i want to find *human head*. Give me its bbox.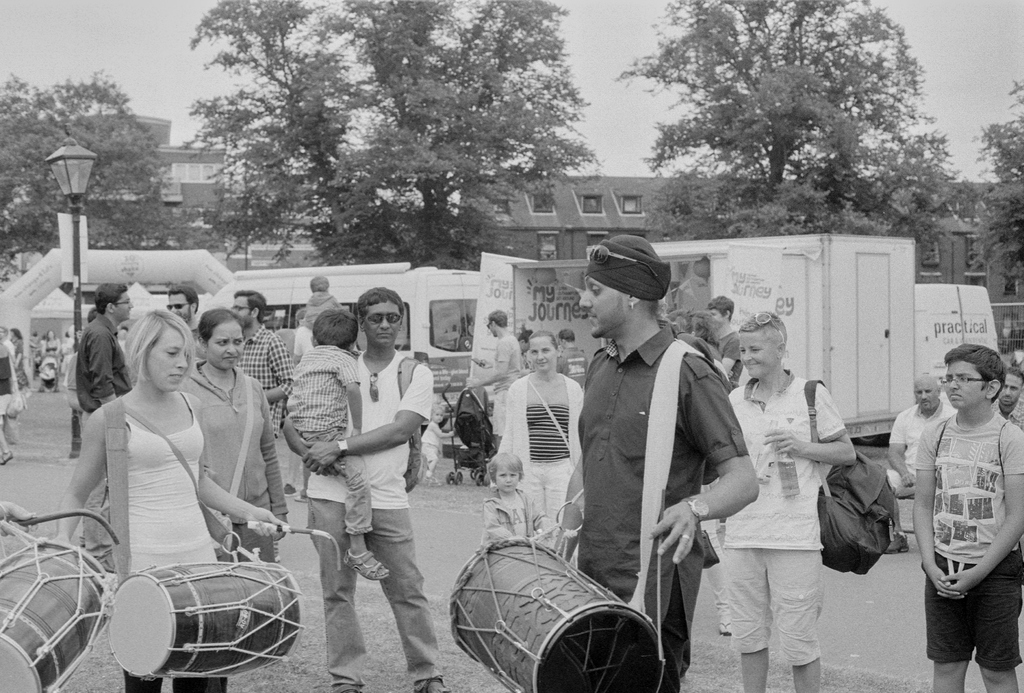
pyautogui.locateOnScreen(703, 297, 731, 325).
